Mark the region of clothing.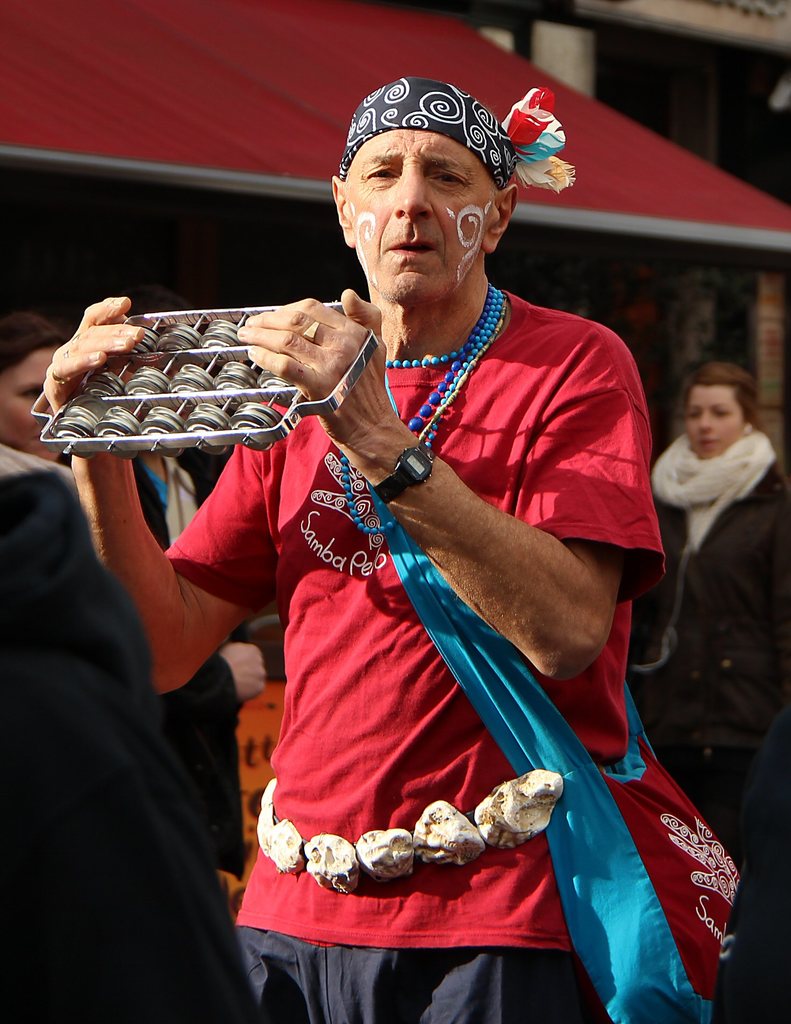
Region: [left=141, top=449, right=221, bottom=535].
